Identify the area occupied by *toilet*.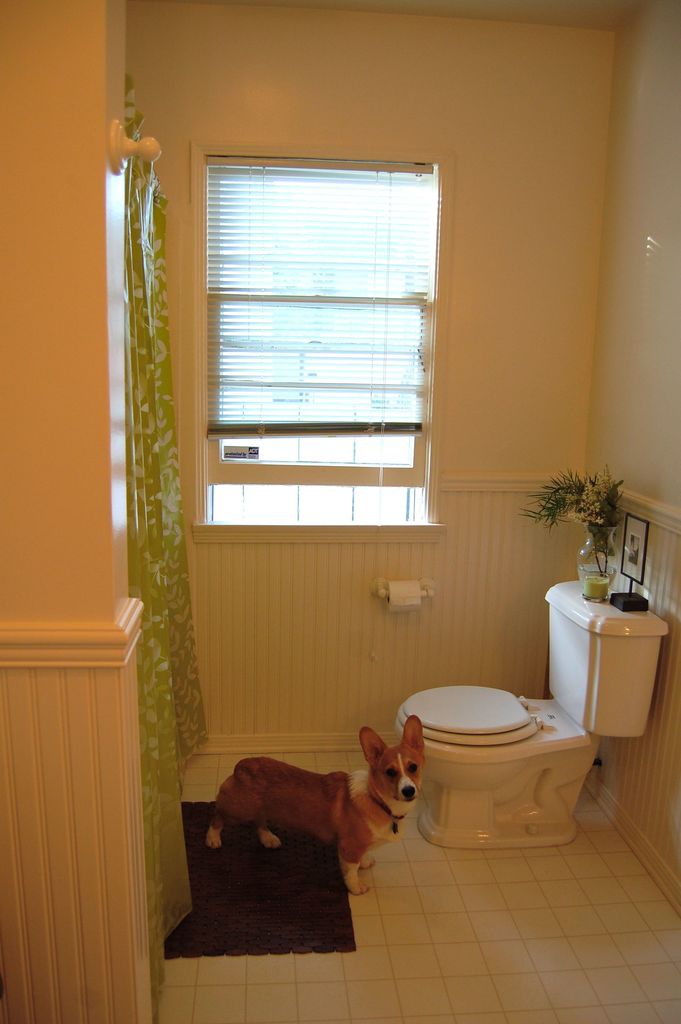
Area: locate(384, 662, 618, 864).
